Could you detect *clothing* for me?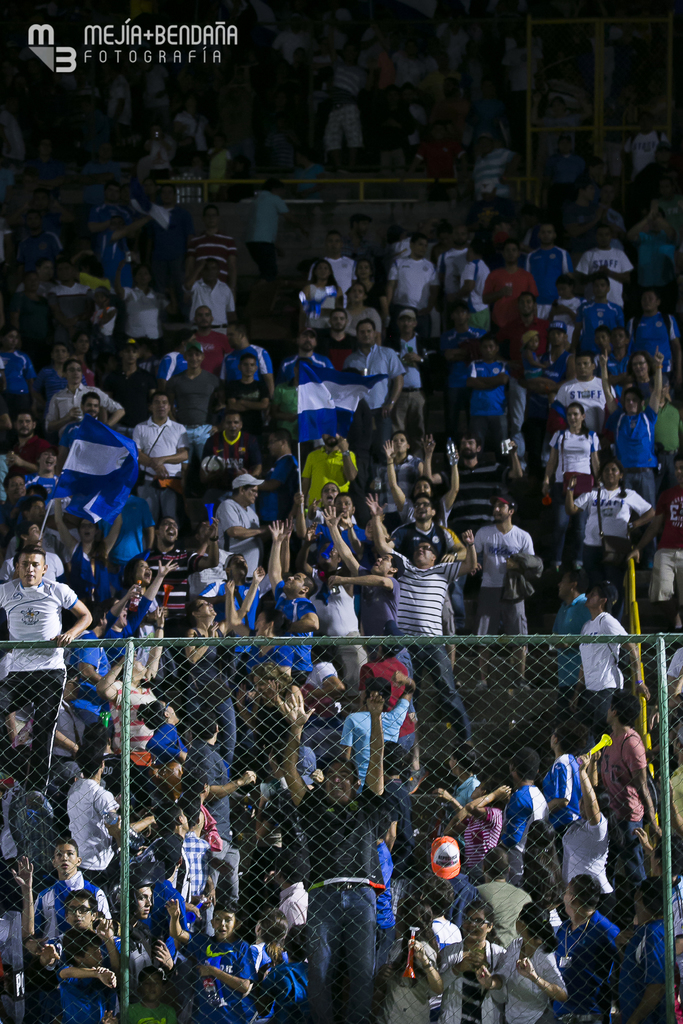
Detection result: bbox=(570, 243, 632, 316).
